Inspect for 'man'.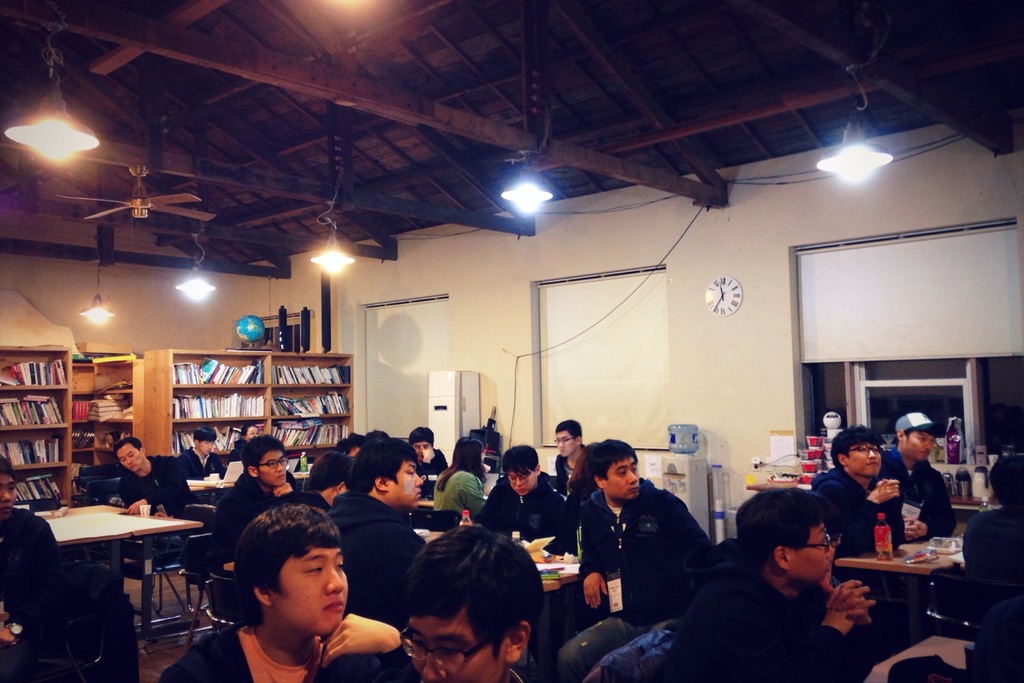
Inspection: box(0, 456, 62, 682).
